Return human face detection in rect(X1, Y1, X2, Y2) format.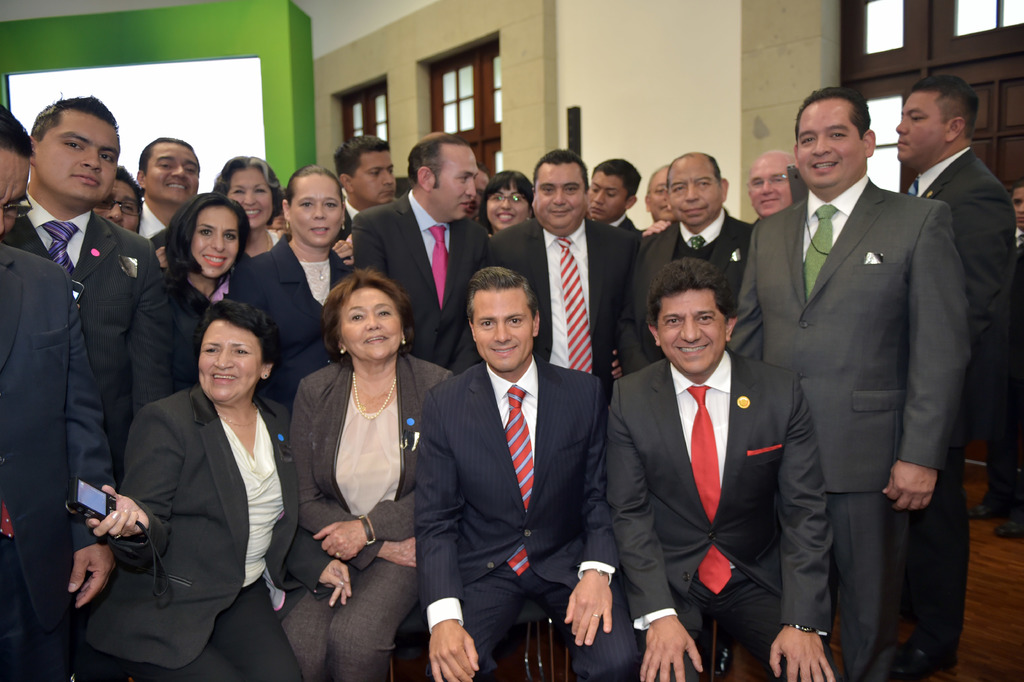
rect(93, 180, 139, 235).
